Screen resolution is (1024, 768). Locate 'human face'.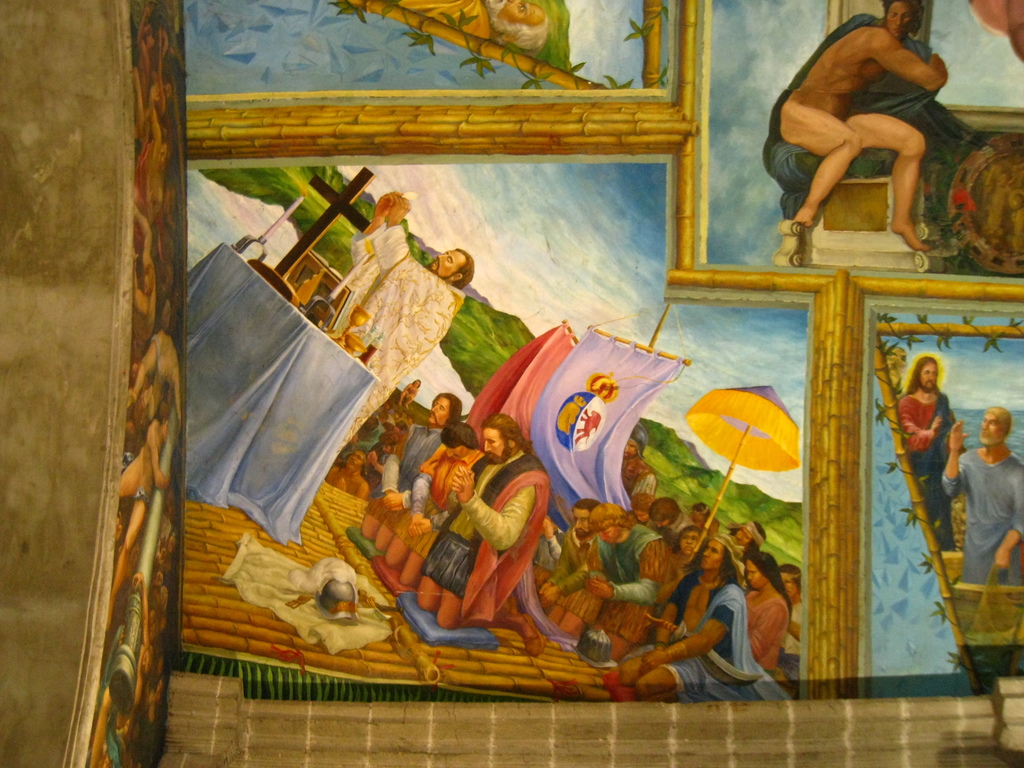
BBox(621, 445, 641, 460).
